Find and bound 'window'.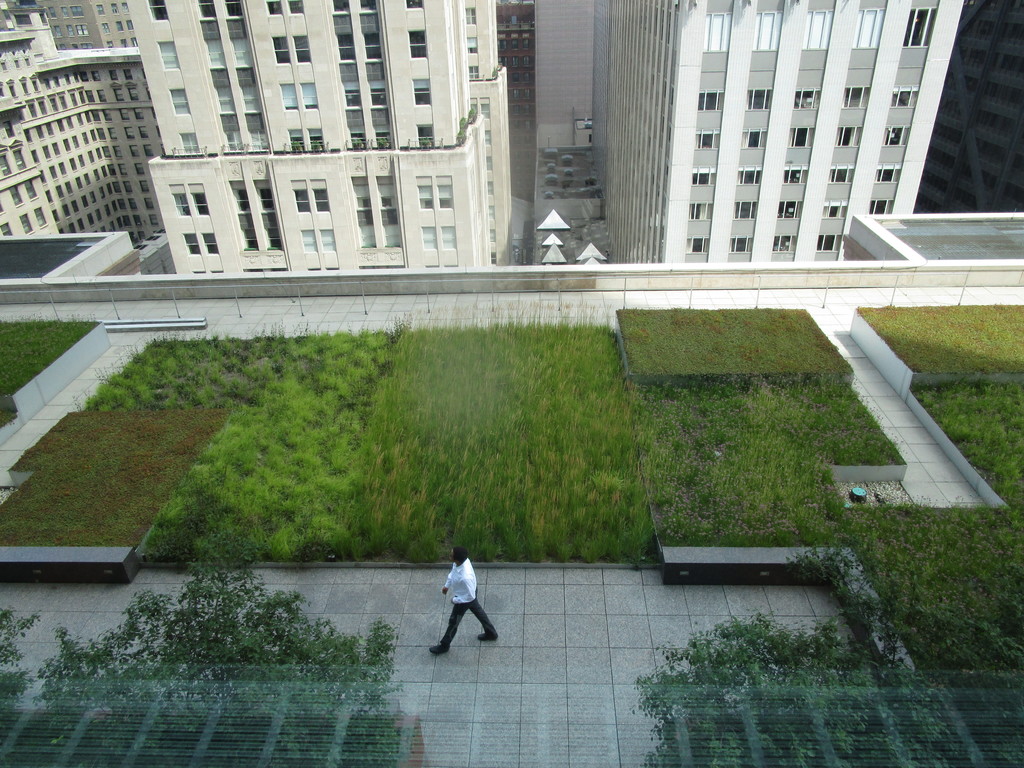
Bound: <box>871,196,890,212</box>.
